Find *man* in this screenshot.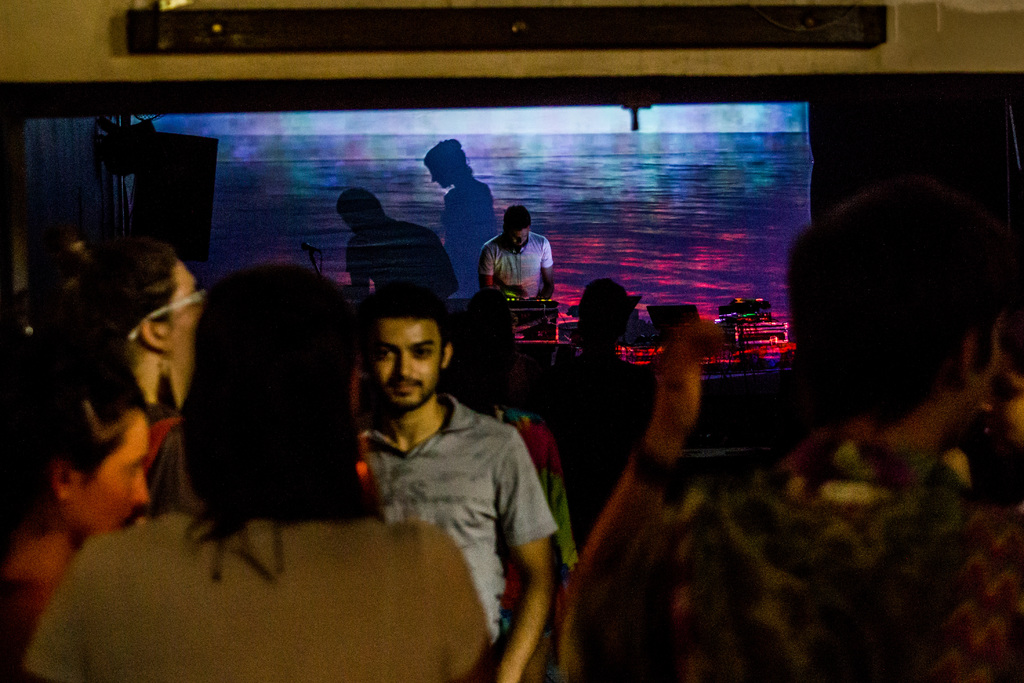
The bounding box for *man* is bbox(545, 172, 1023, 682).
